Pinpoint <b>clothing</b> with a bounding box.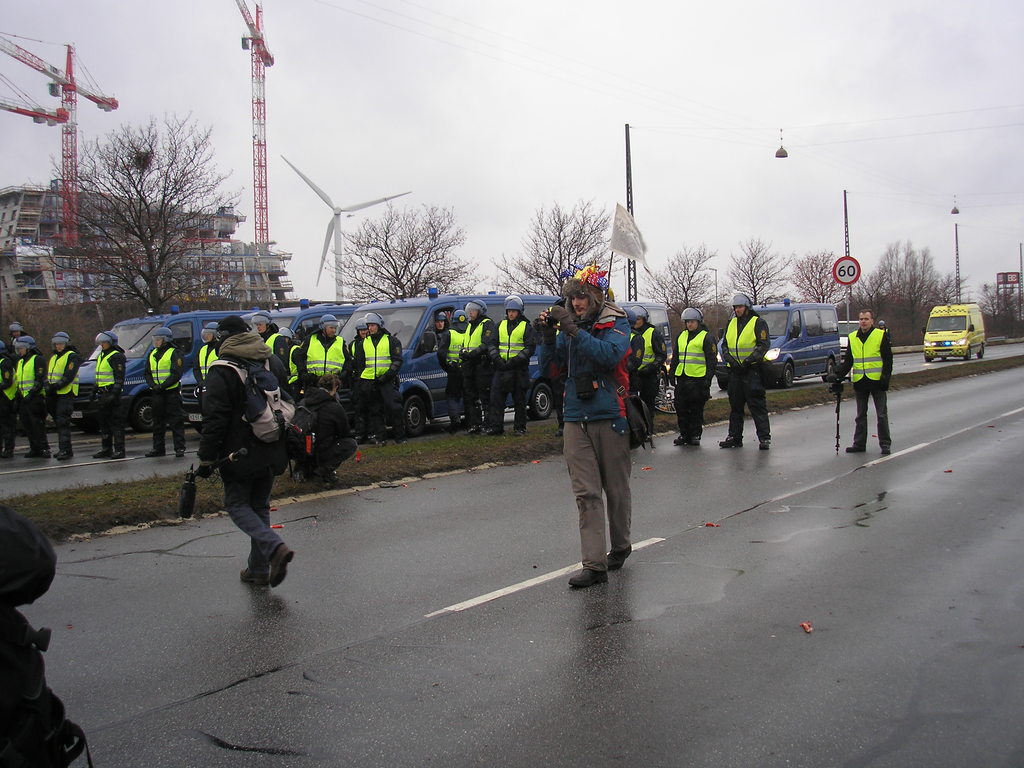
bbox=(440, 325, 472, 418).
